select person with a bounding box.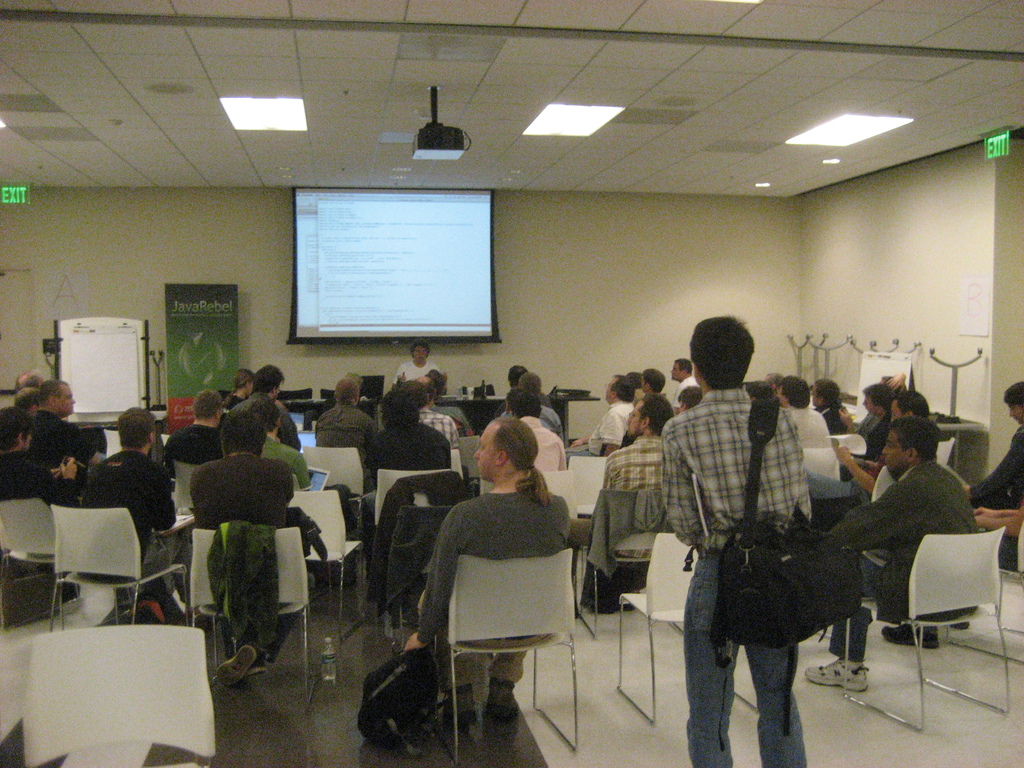
883, 387, 945, 463.
